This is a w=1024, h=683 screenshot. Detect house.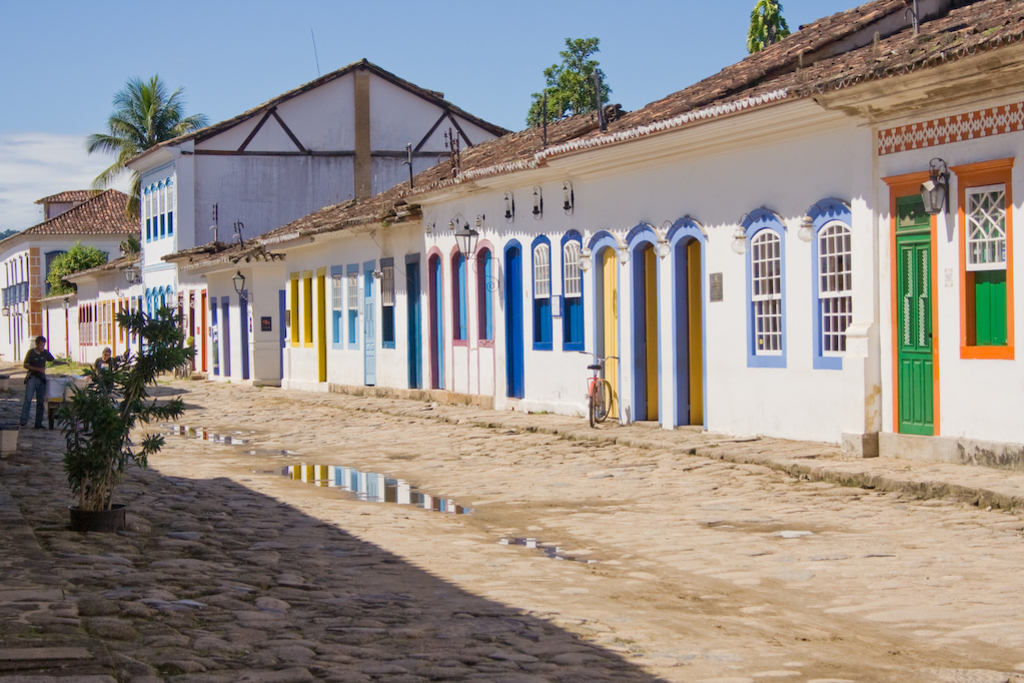
bbox=(806, 0, 1023, 452).
